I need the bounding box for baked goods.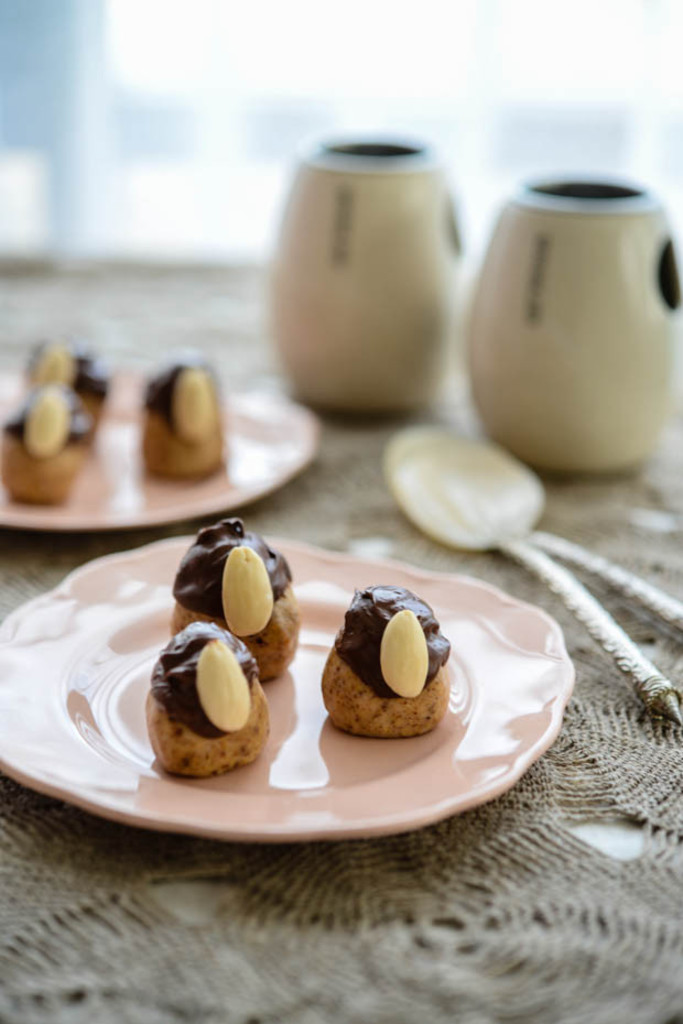
Here it is: left=163, top=521, right=297, bottom=686.
